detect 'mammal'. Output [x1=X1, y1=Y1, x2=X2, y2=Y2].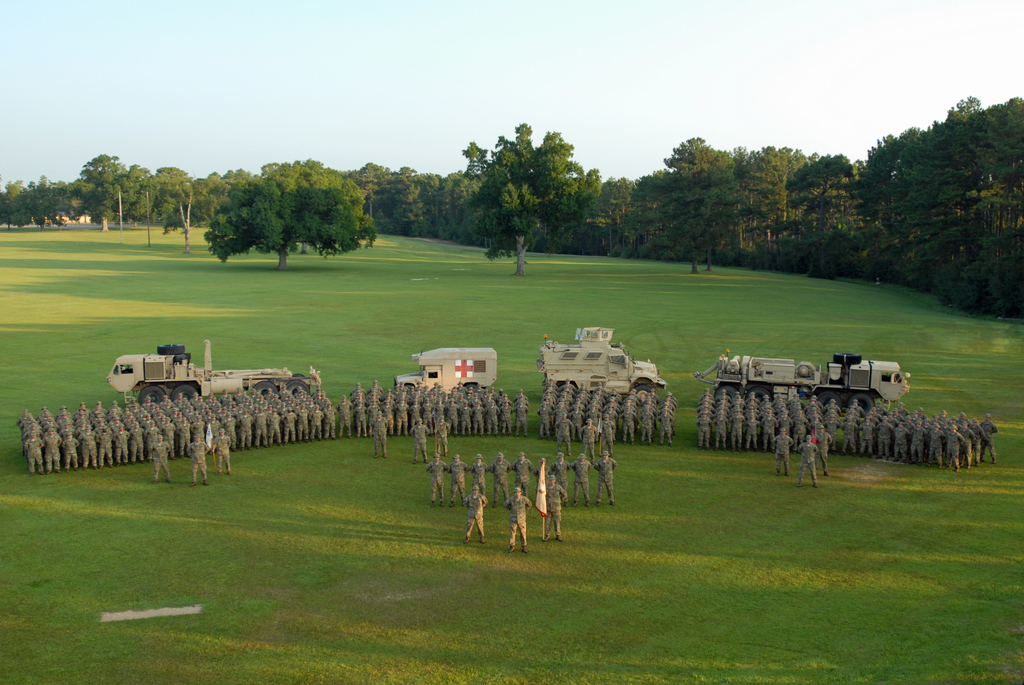
[x1=593, y1=453, x2=616, y2=509].
